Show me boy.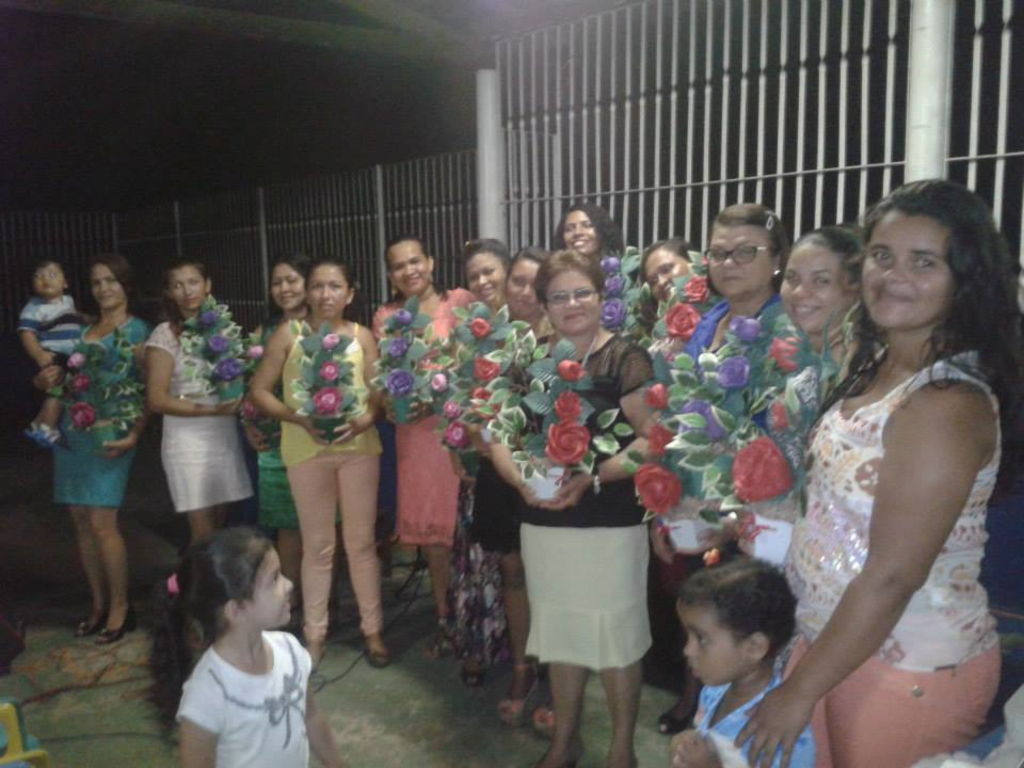
boy is here: (left=19, top=253, right=106, bottom=442).
